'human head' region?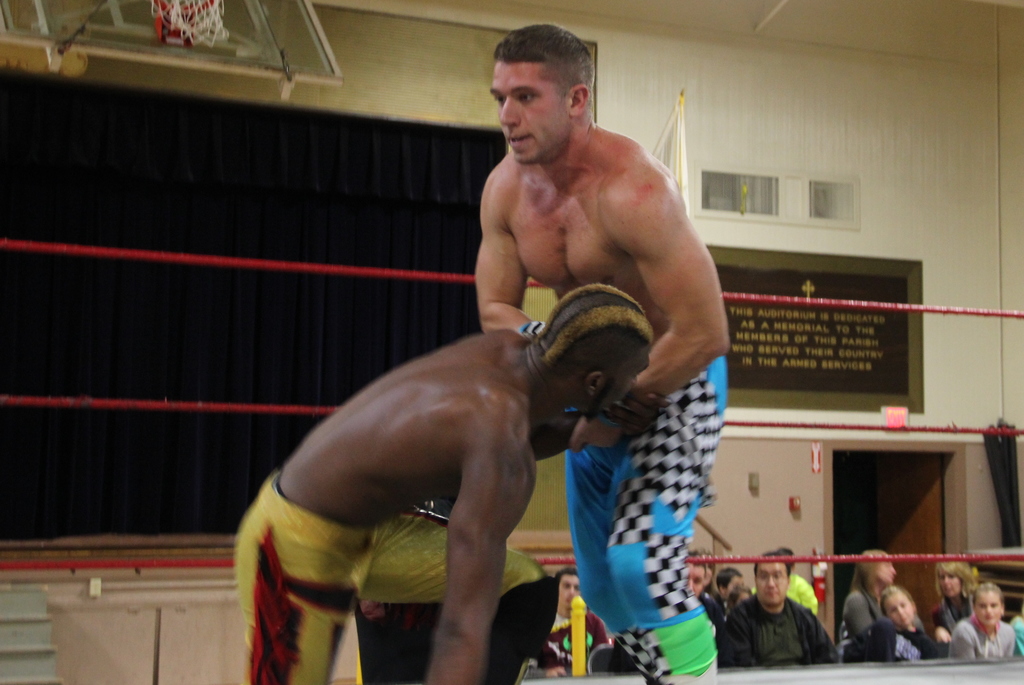
bbox=(936, 560, 977, 599)
